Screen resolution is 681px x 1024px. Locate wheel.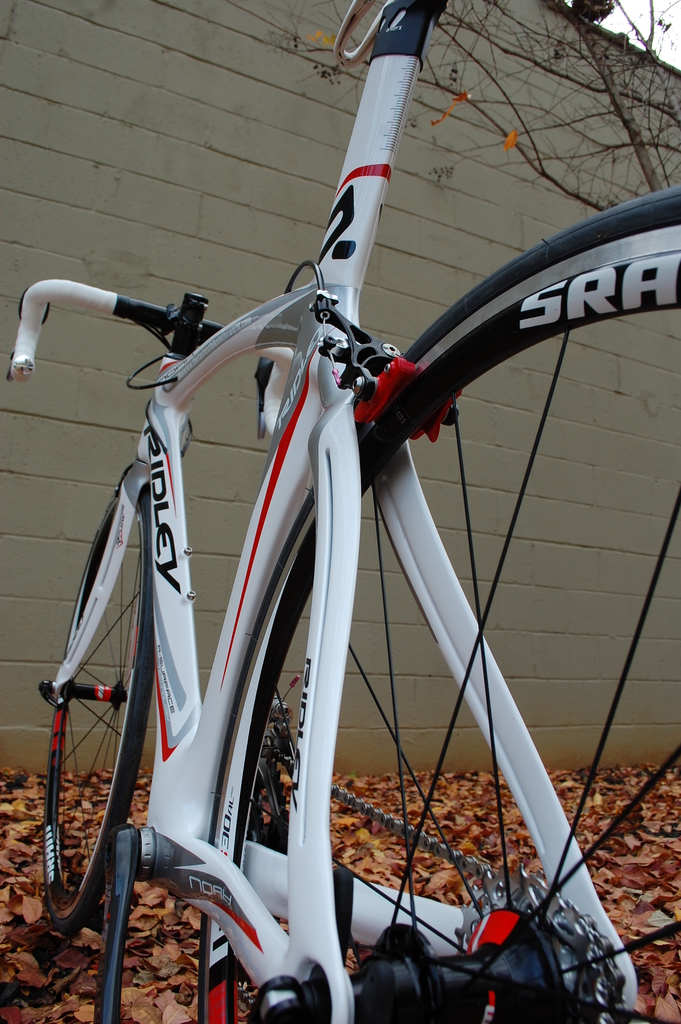
(x1=45, y1=476, x2=149, y2=947).
